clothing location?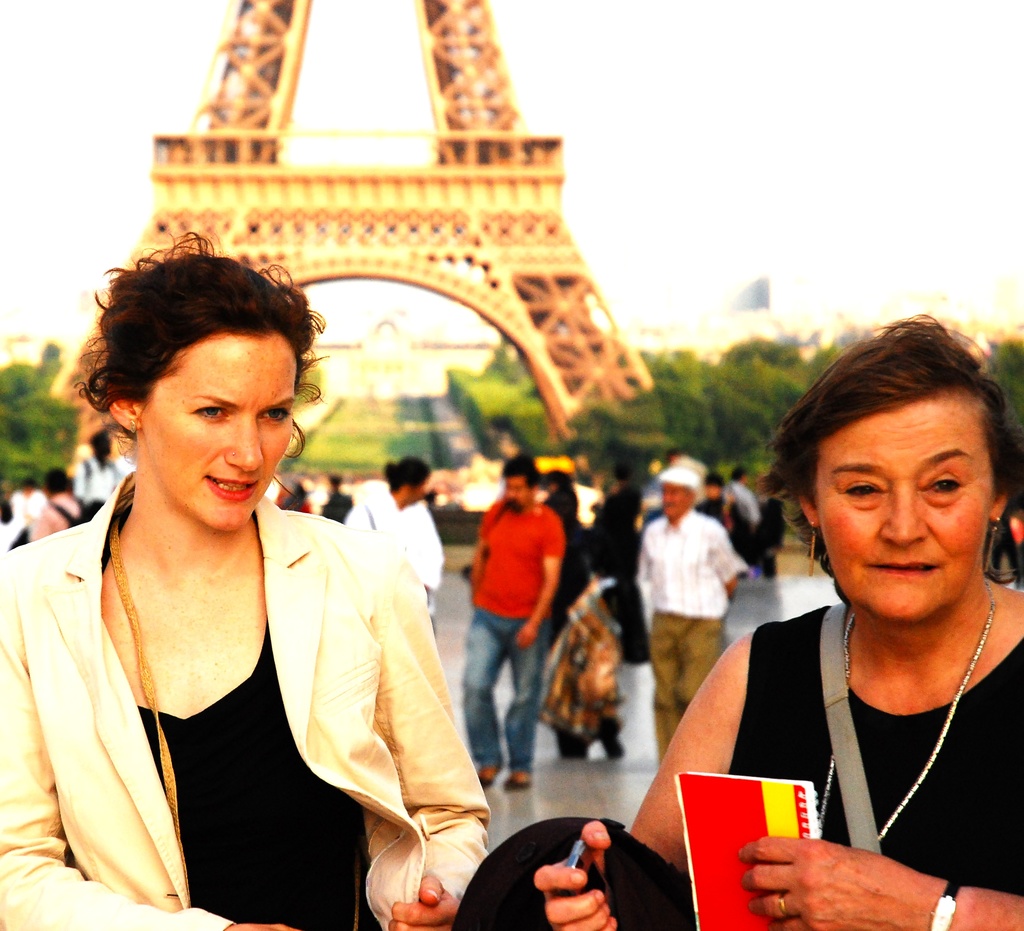
(x1=452, y1=500, x2=572, y2=770)
